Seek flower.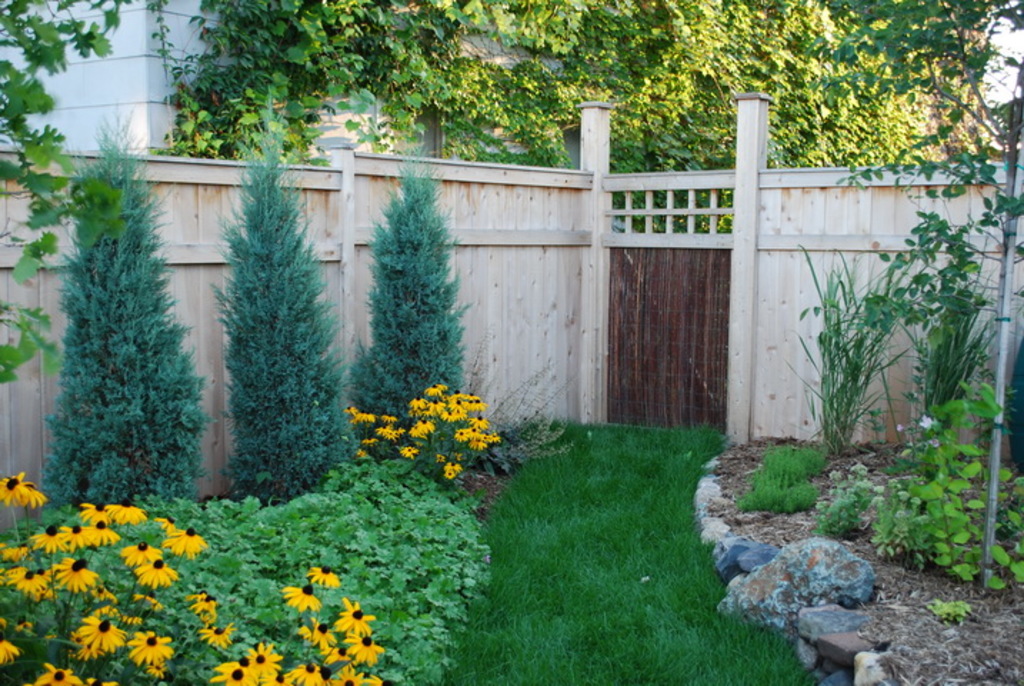
detection(340, 599, 383, 630).
